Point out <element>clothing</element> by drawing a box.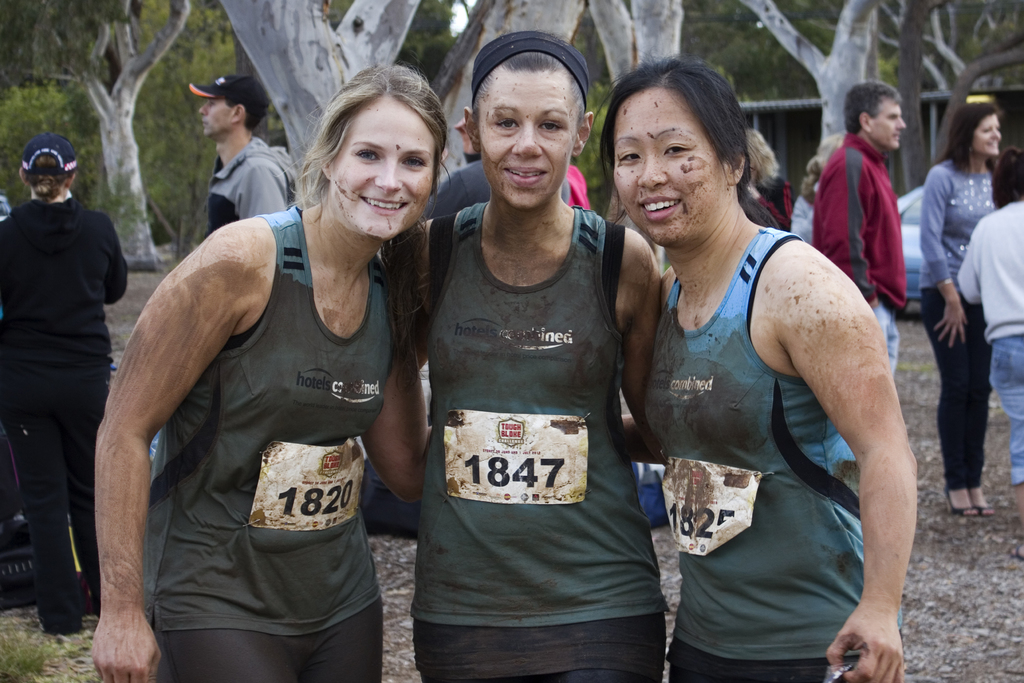
805,126,900,494.
